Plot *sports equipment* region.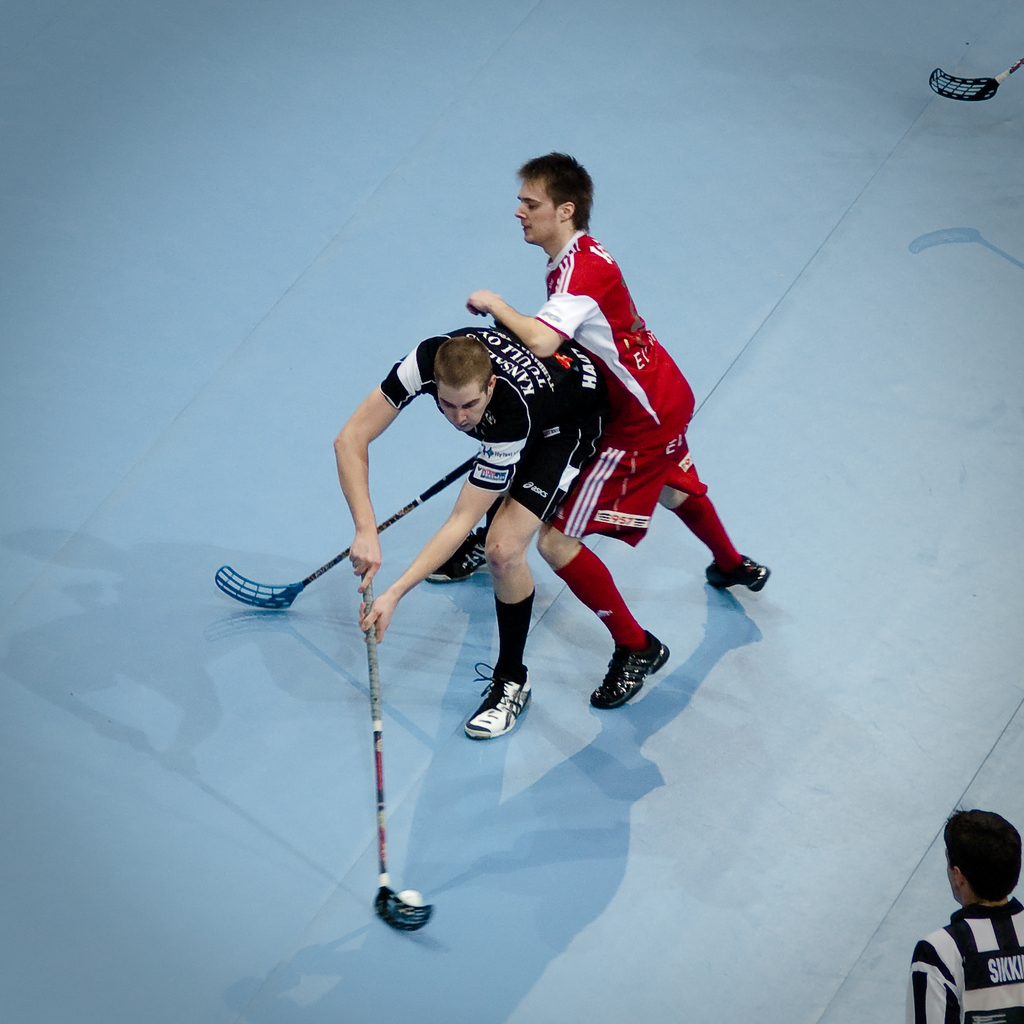
Plotted at <bbox>464, 662, 534, 740</bbox>.
